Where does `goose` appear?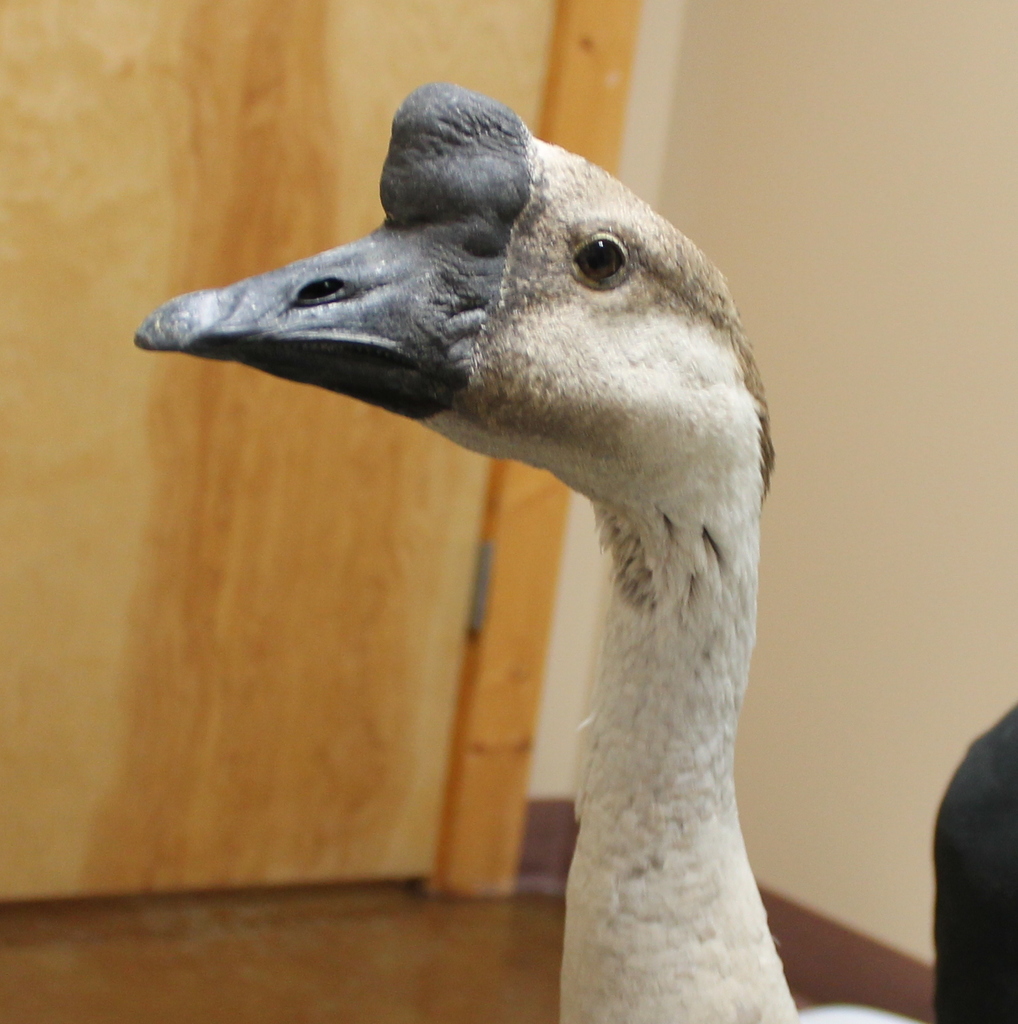
Appears at <box>129,75,926,1023</box>.
